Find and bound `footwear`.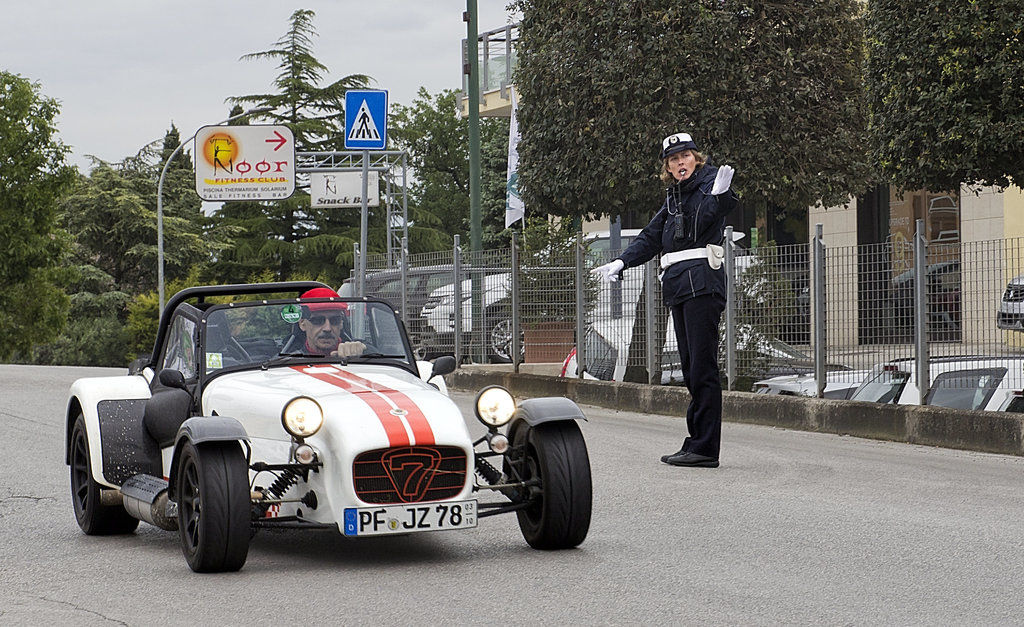
Bound: l=667, t=446, r=719, b=467.
